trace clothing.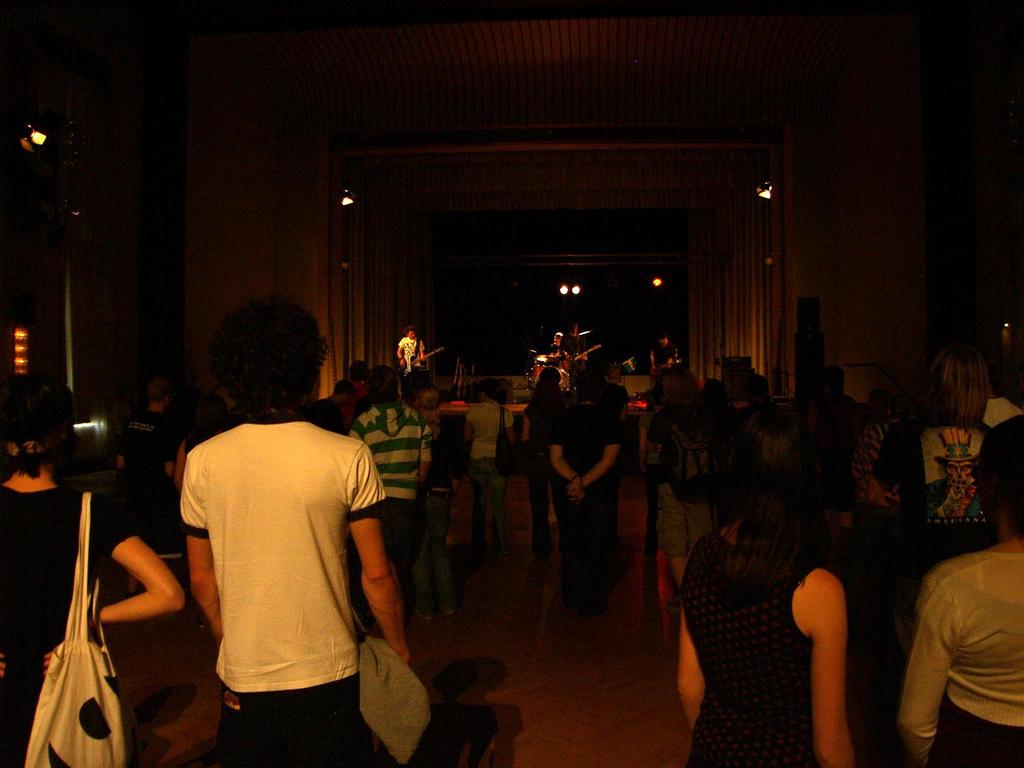
Traced to Rect(398, 337, 426, 378).
